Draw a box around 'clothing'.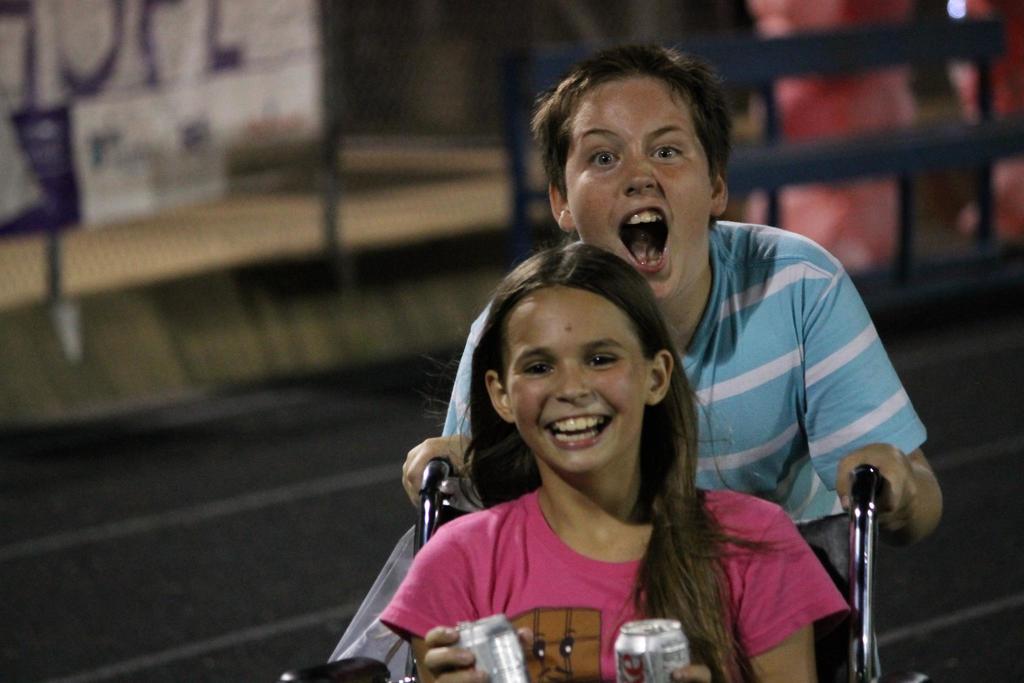
bbox=[383, 491, 847, 682].
